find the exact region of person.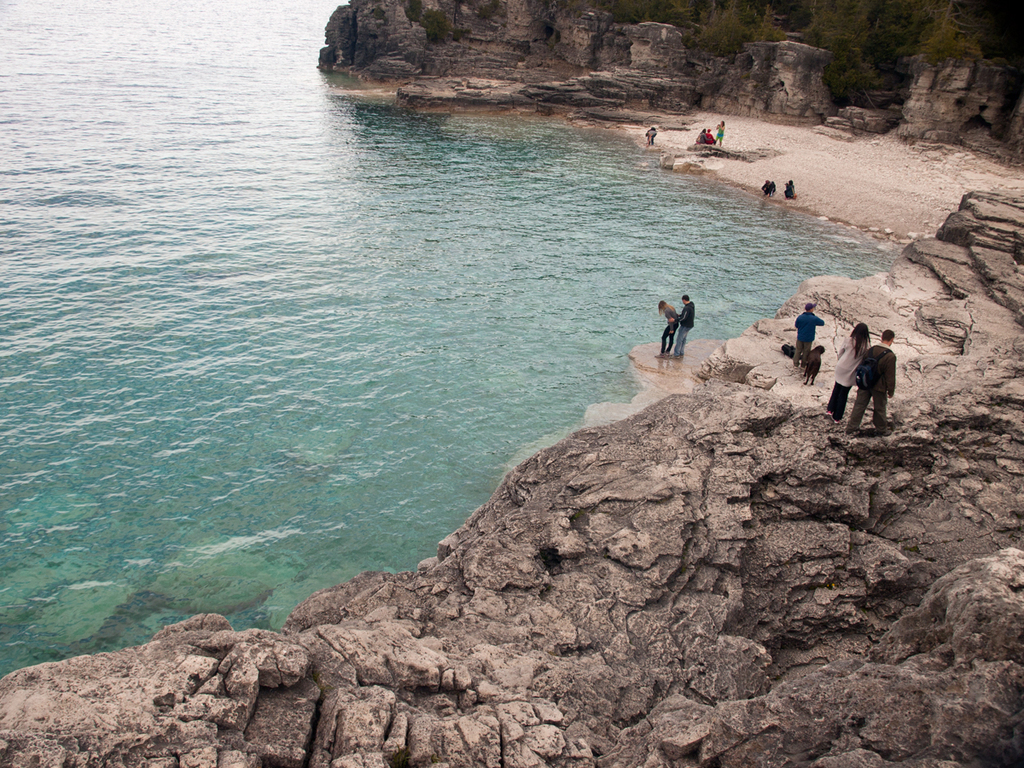
Exact region: BBox(780, 177, 794, 196).
